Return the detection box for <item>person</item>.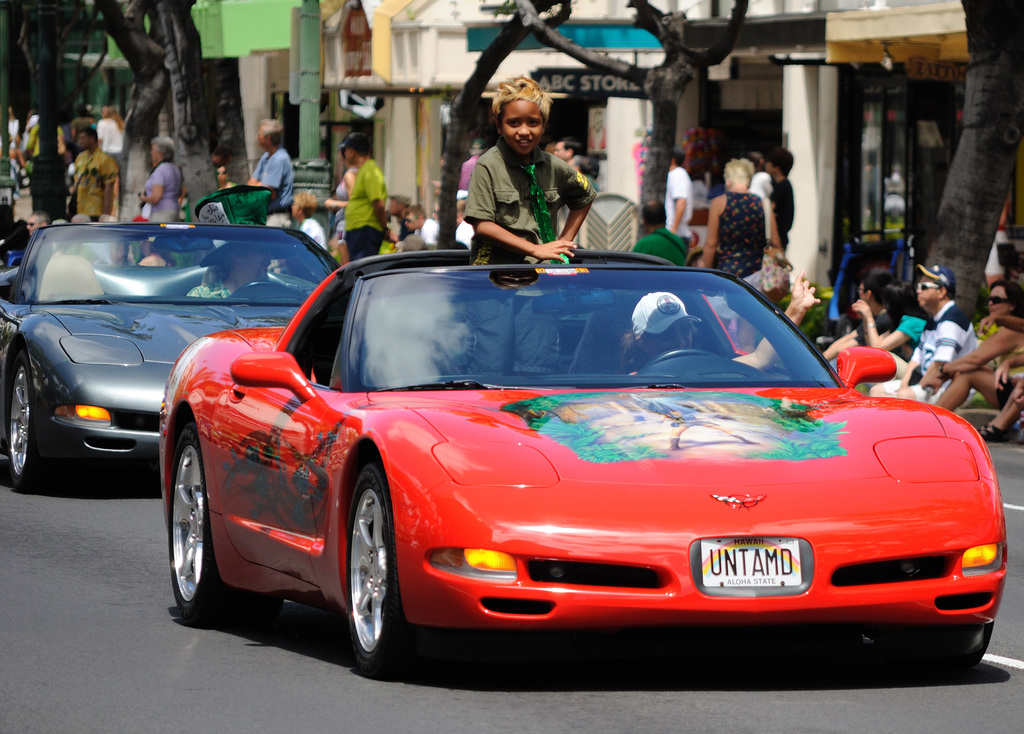
[543,138,603,252].
